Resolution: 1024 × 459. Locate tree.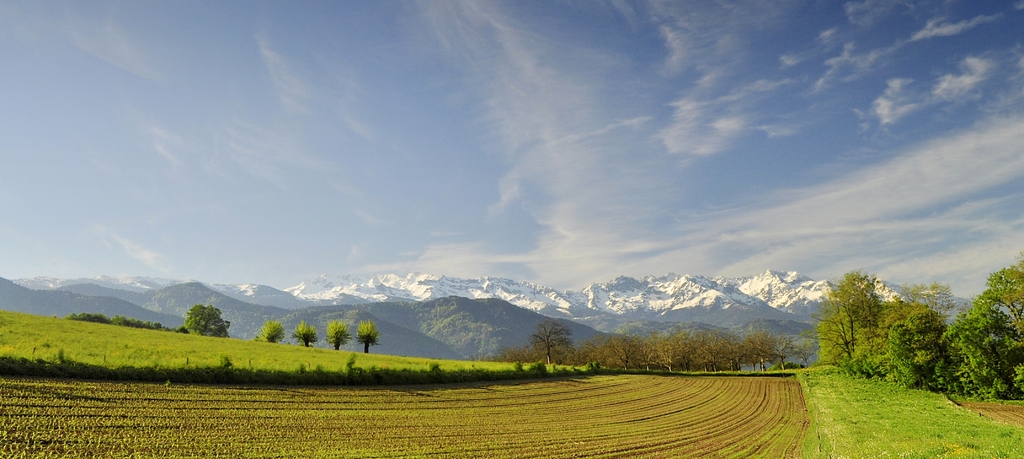
[328, 321, 358, 353].
